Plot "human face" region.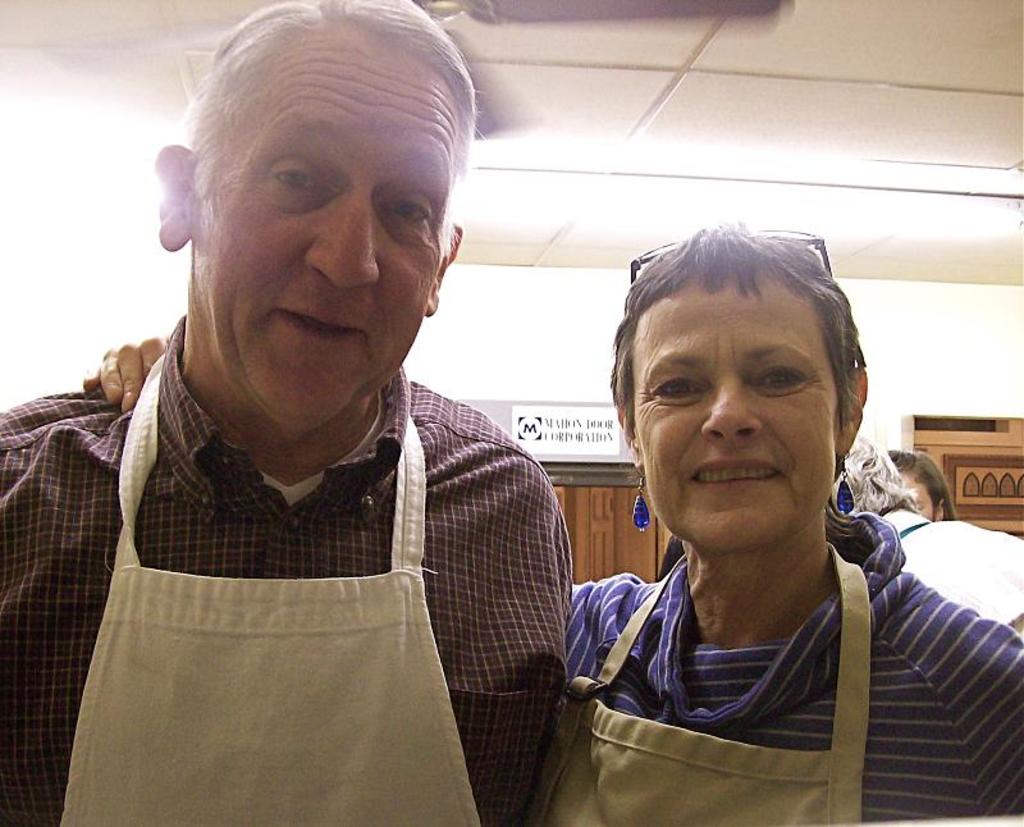
Plotted at bbox(631, 273, 835, 550).
